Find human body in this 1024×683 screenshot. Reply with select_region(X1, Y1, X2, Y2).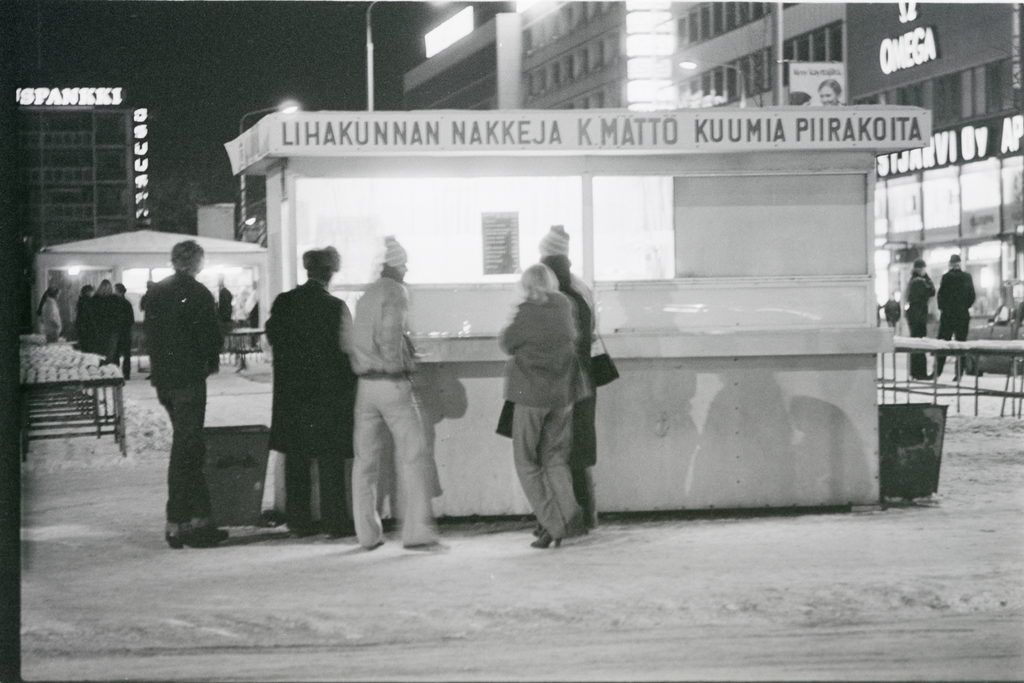
select_region(934, 275, 976, 374).
